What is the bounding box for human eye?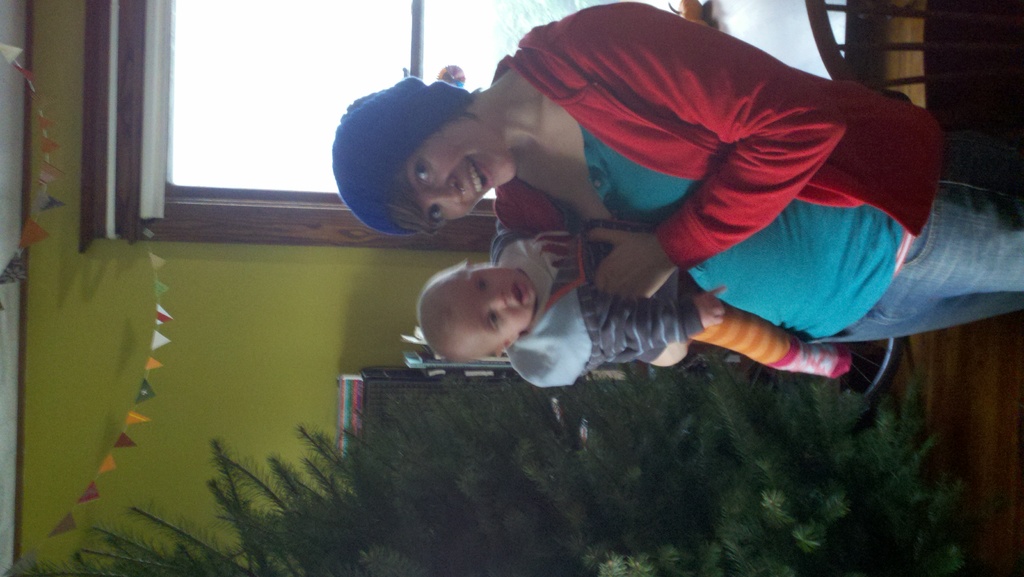
pyautogui.locateOnScreen(484, 312, 506, 332).
